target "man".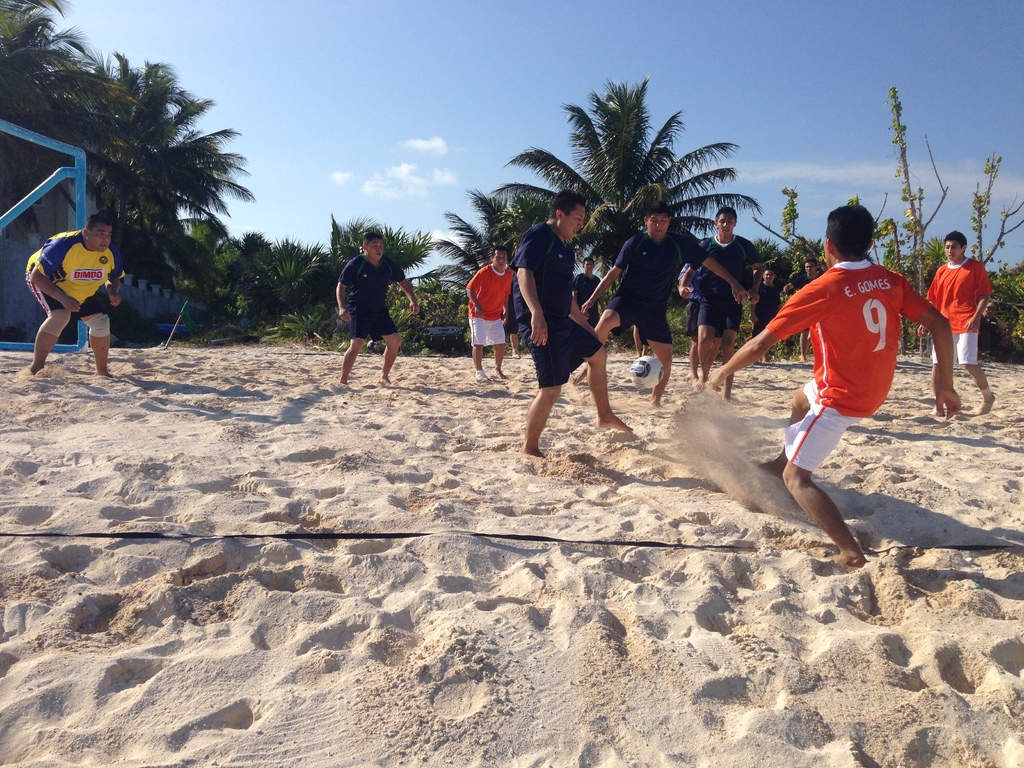
Target region: l=571, t=255, r=611, b=329.
